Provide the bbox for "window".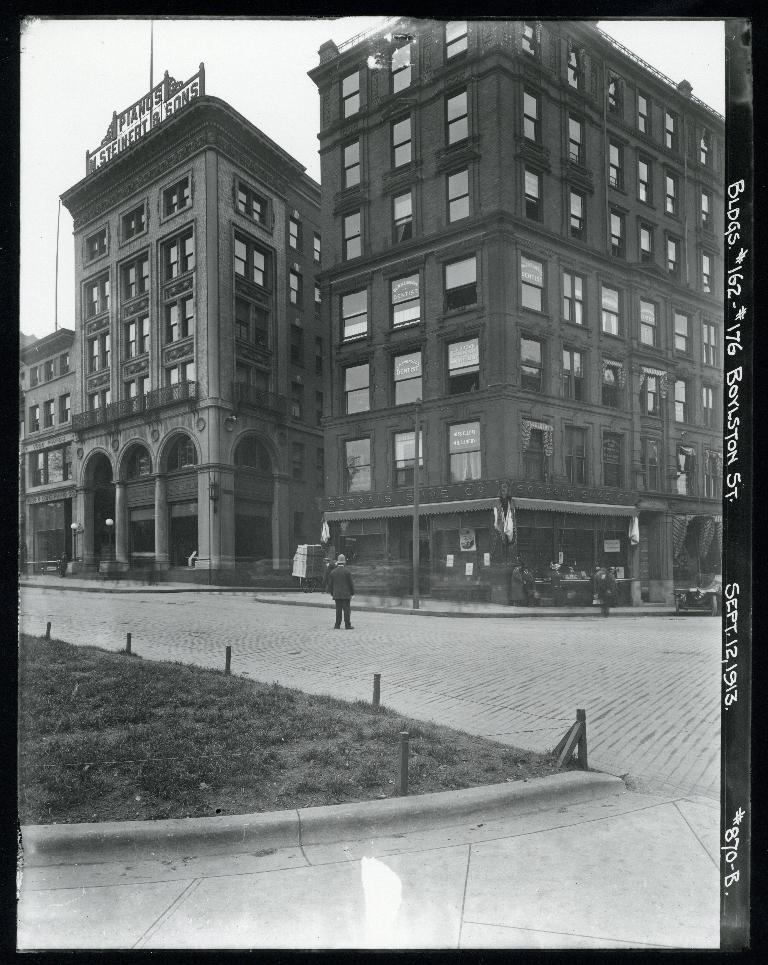
(348,440,374,489).
